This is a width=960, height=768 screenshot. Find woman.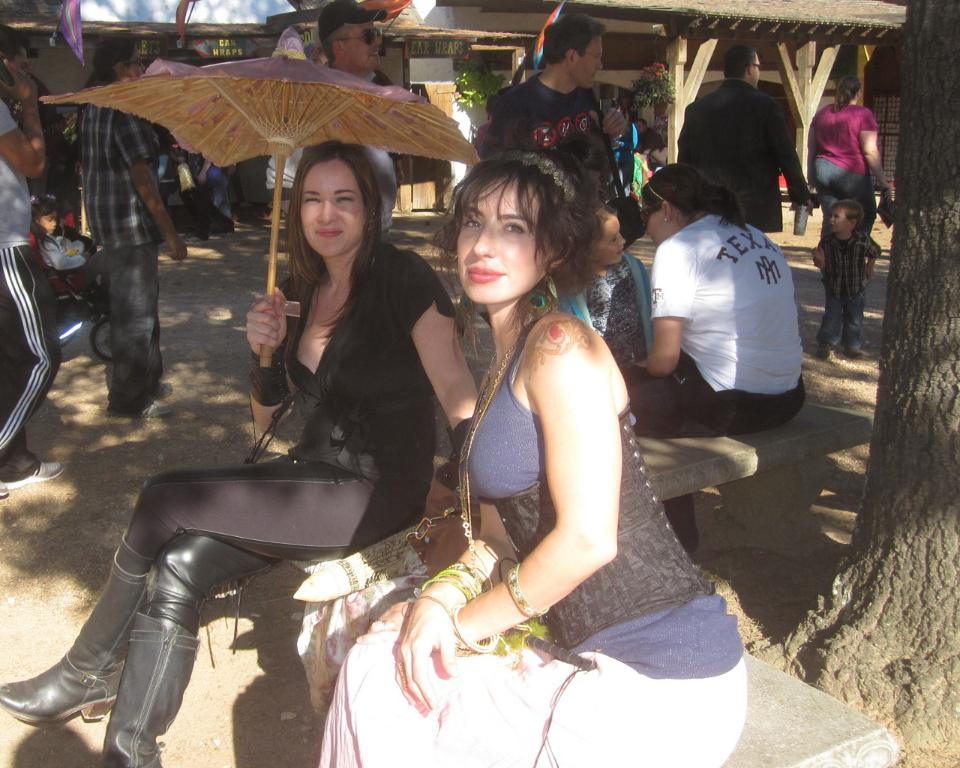
Bounding box: (802, 70, 889, 253).
